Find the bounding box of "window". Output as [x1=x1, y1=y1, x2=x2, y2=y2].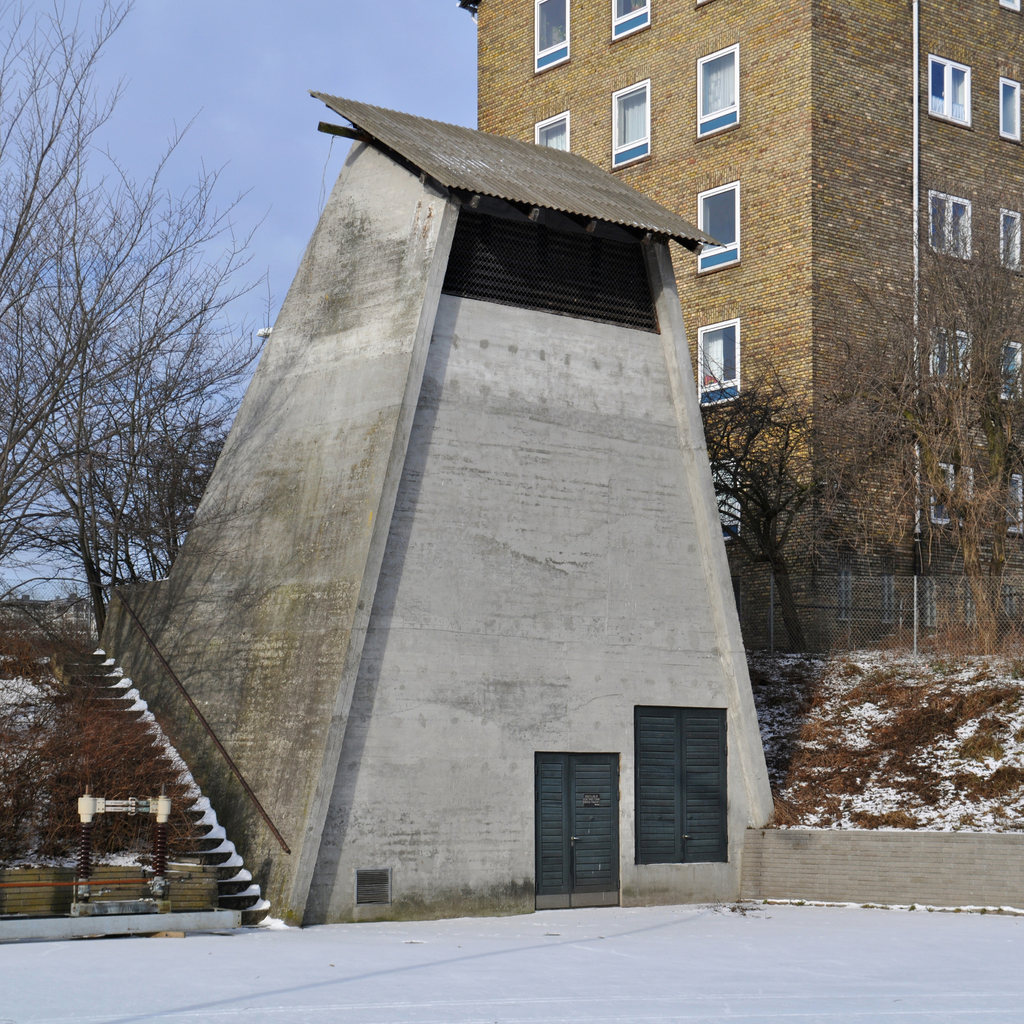
[x1=697, y1=179, x2=742, y2=273].
